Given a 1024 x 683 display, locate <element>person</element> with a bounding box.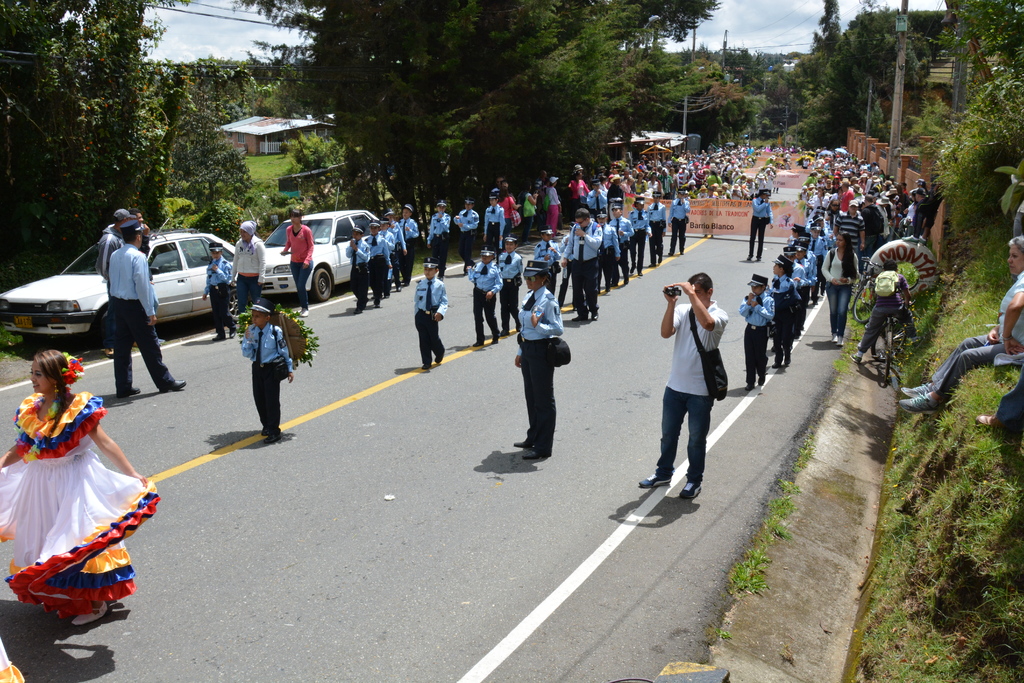
Located: (0,349,152,625).
